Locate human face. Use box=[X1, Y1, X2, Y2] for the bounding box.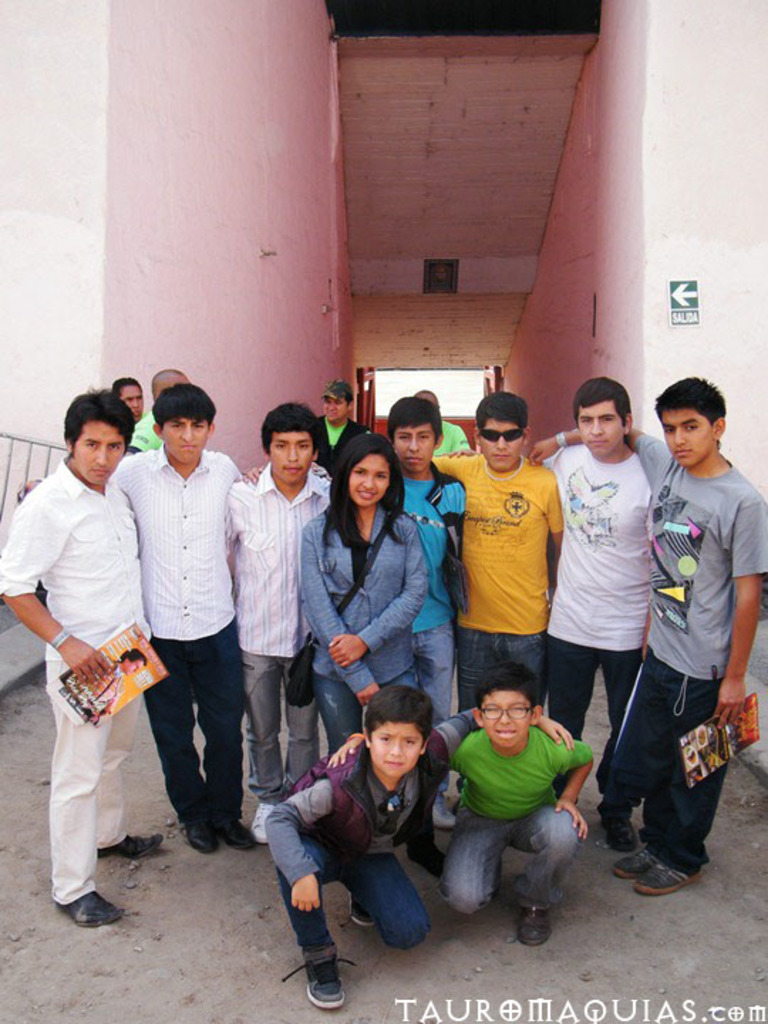
box=[475, 417, 522, 474].
